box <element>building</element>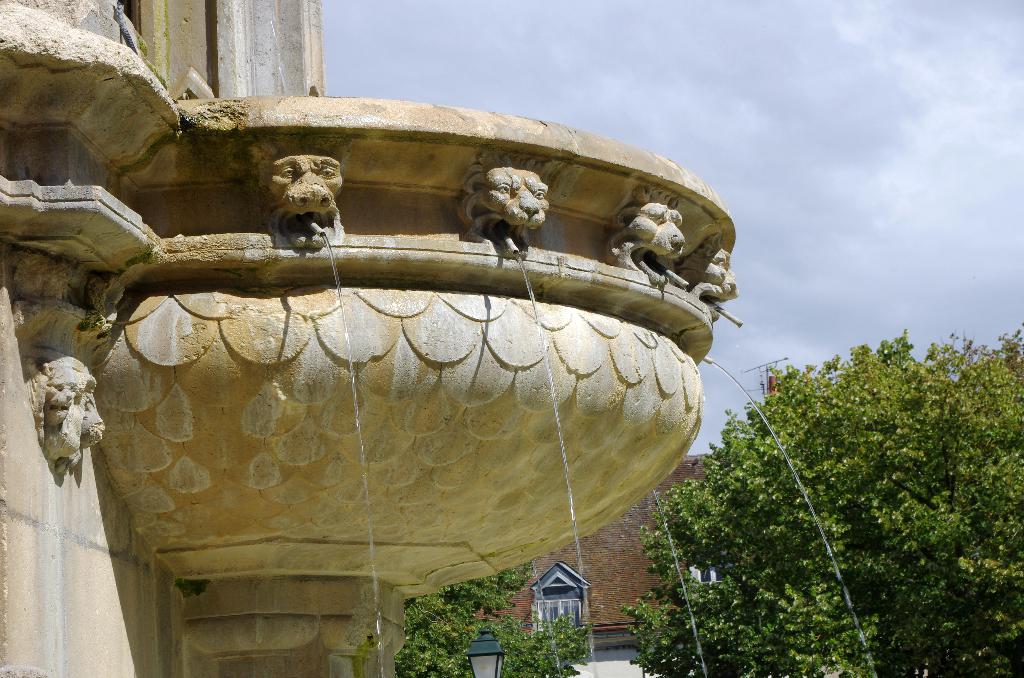
region(444, 443, 732, 675)
